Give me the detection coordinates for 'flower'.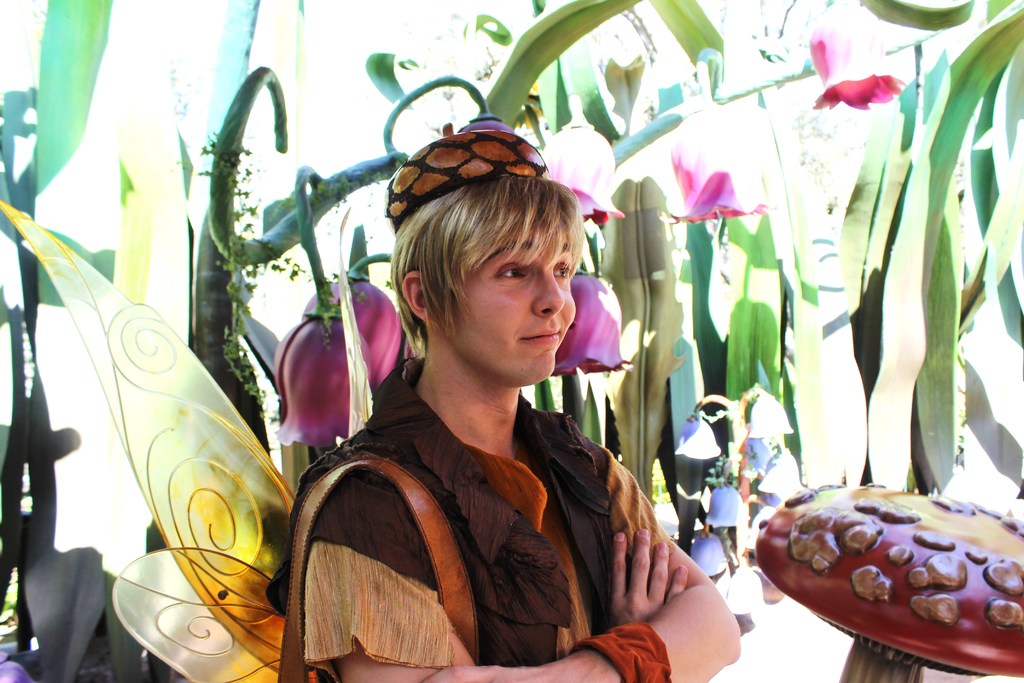
region(707, 483, 745, 530).
